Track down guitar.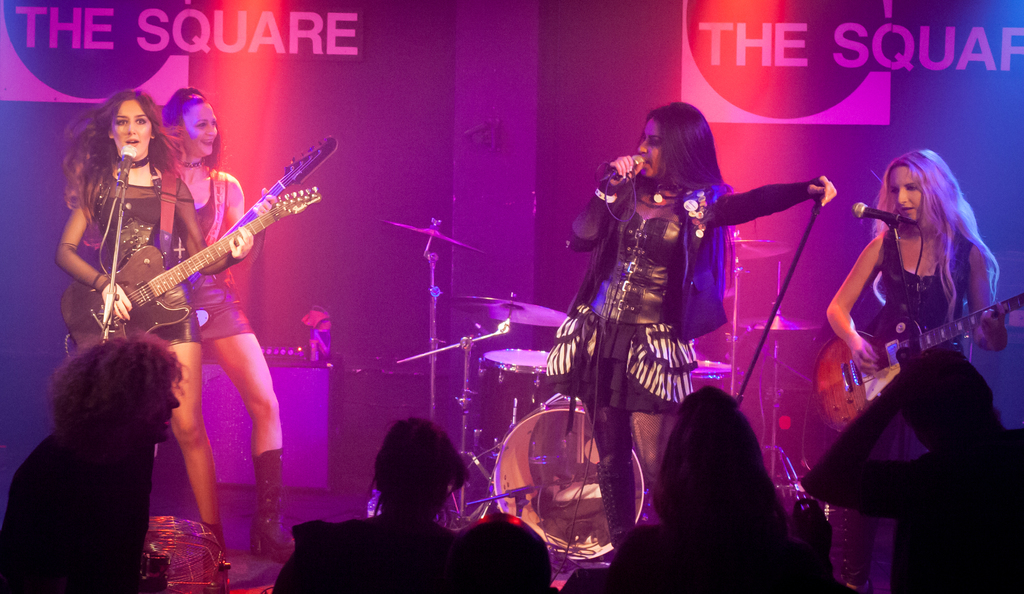
Tracked to (x1=817, y1=292, x2=1023, y2=434).
